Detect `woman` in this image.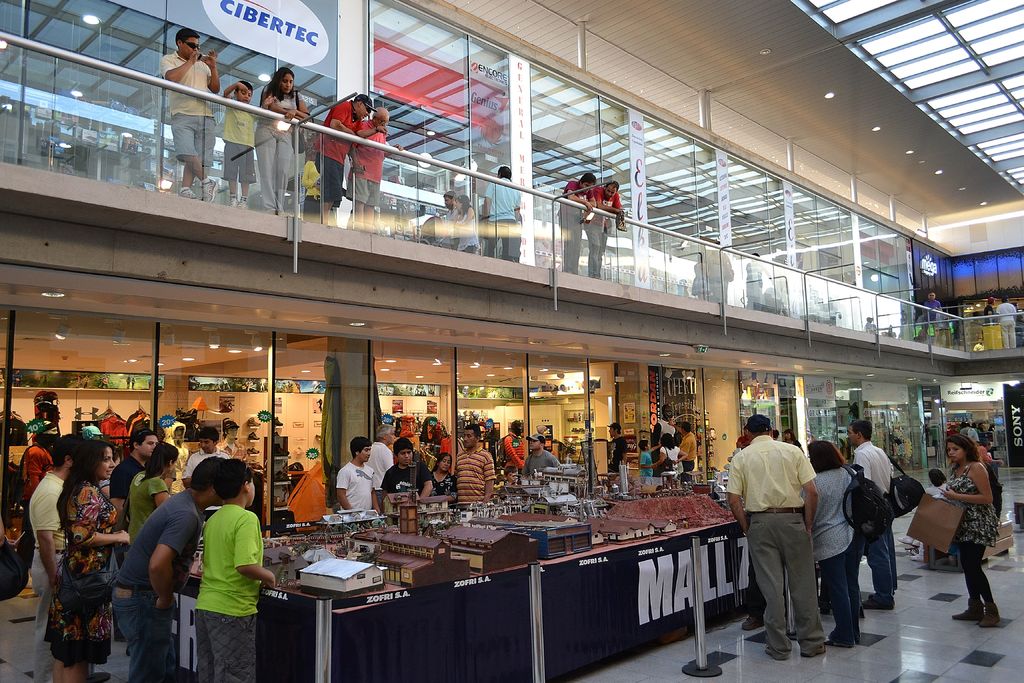
Detection: crop(40, 441, 130, 682).
